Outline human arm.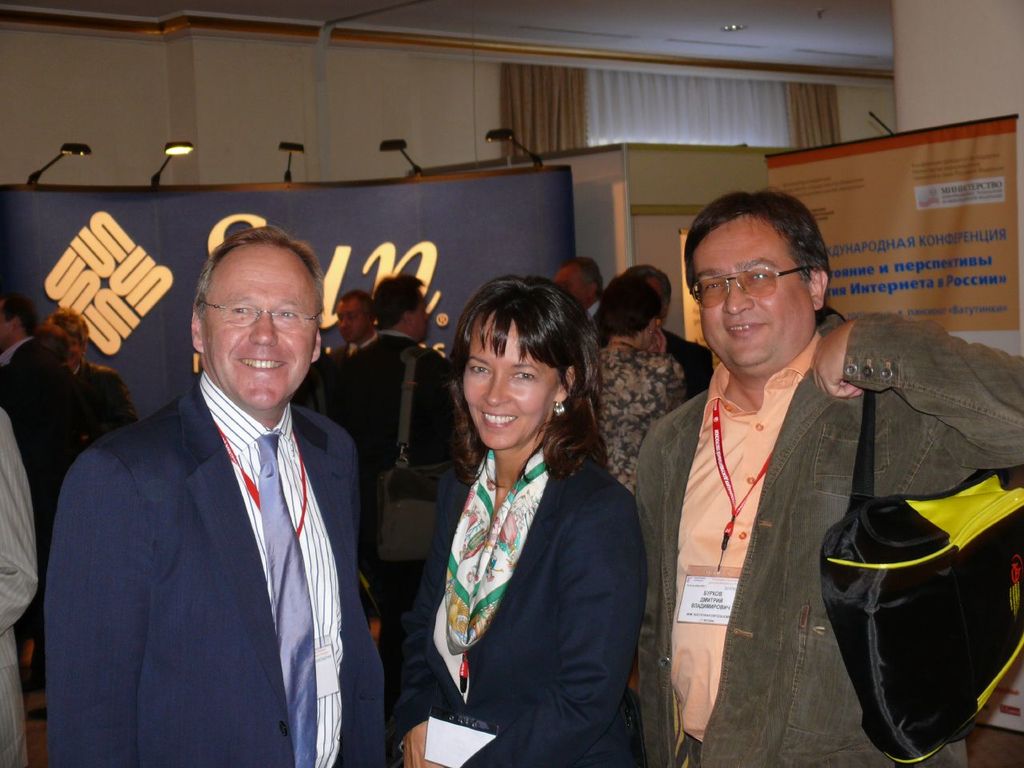
Outline: pyautogui.locateOnScreen(395, 463, 473, 767).
